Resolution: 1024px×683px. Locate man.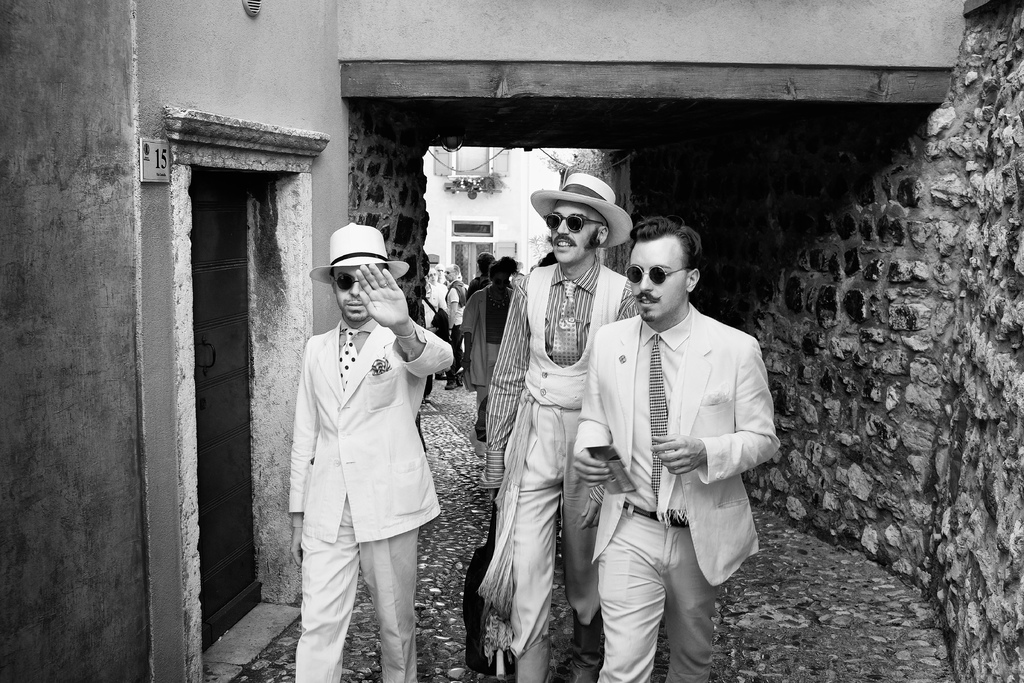
[568,214,777,679].
